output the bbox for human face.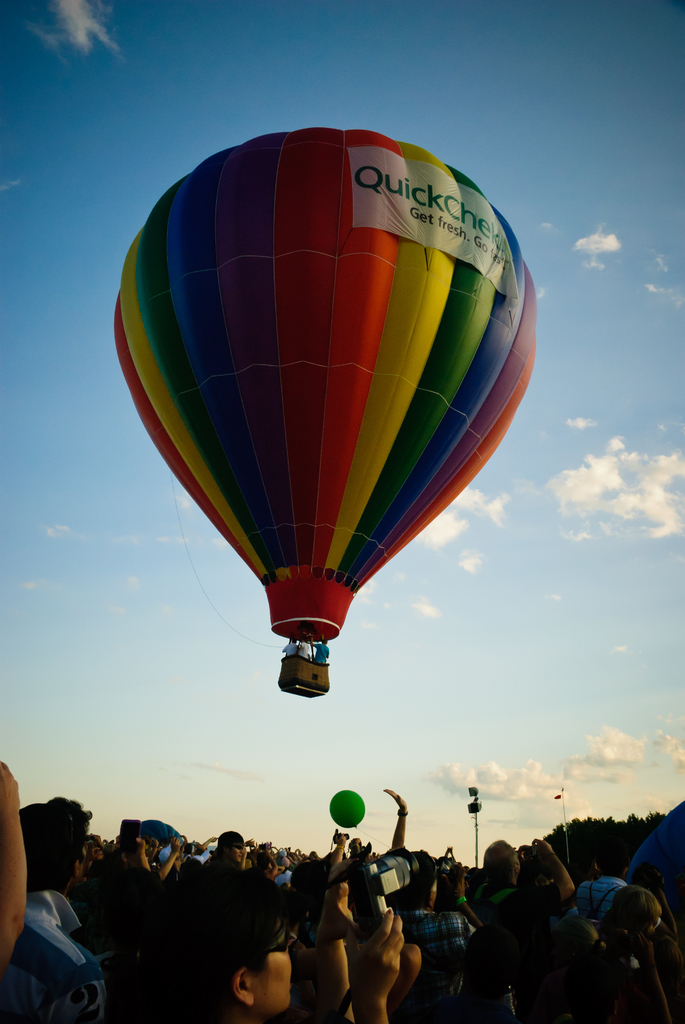
box=[248, 927, 291, 1023].
